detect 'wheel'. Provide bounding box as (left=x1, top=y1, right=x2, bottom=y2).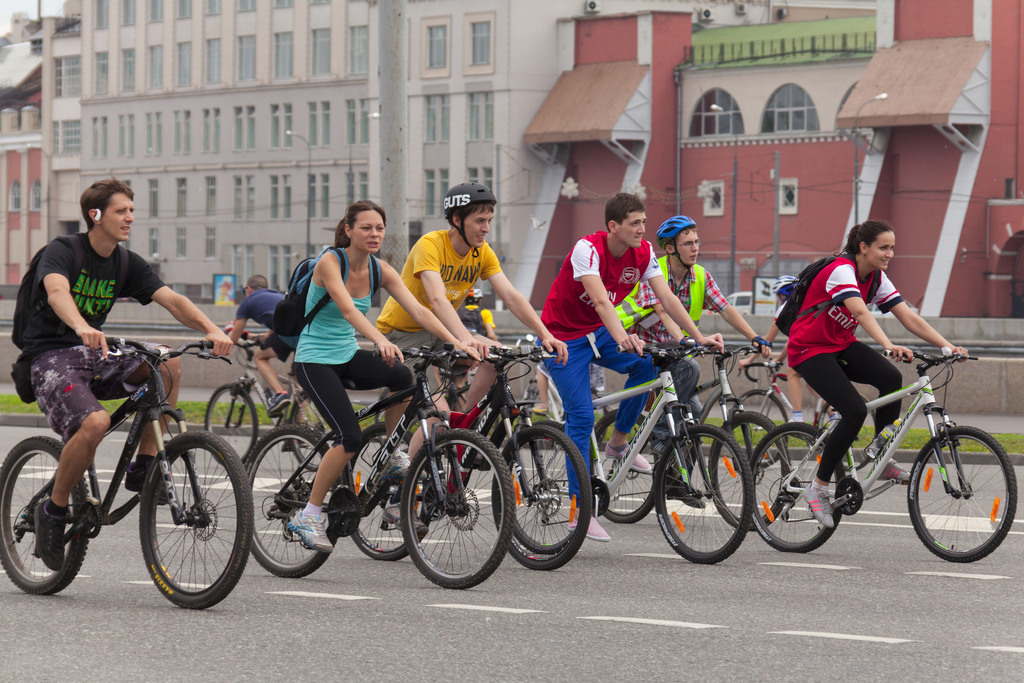
(left=491, top=424, right=592, bottom=568).
